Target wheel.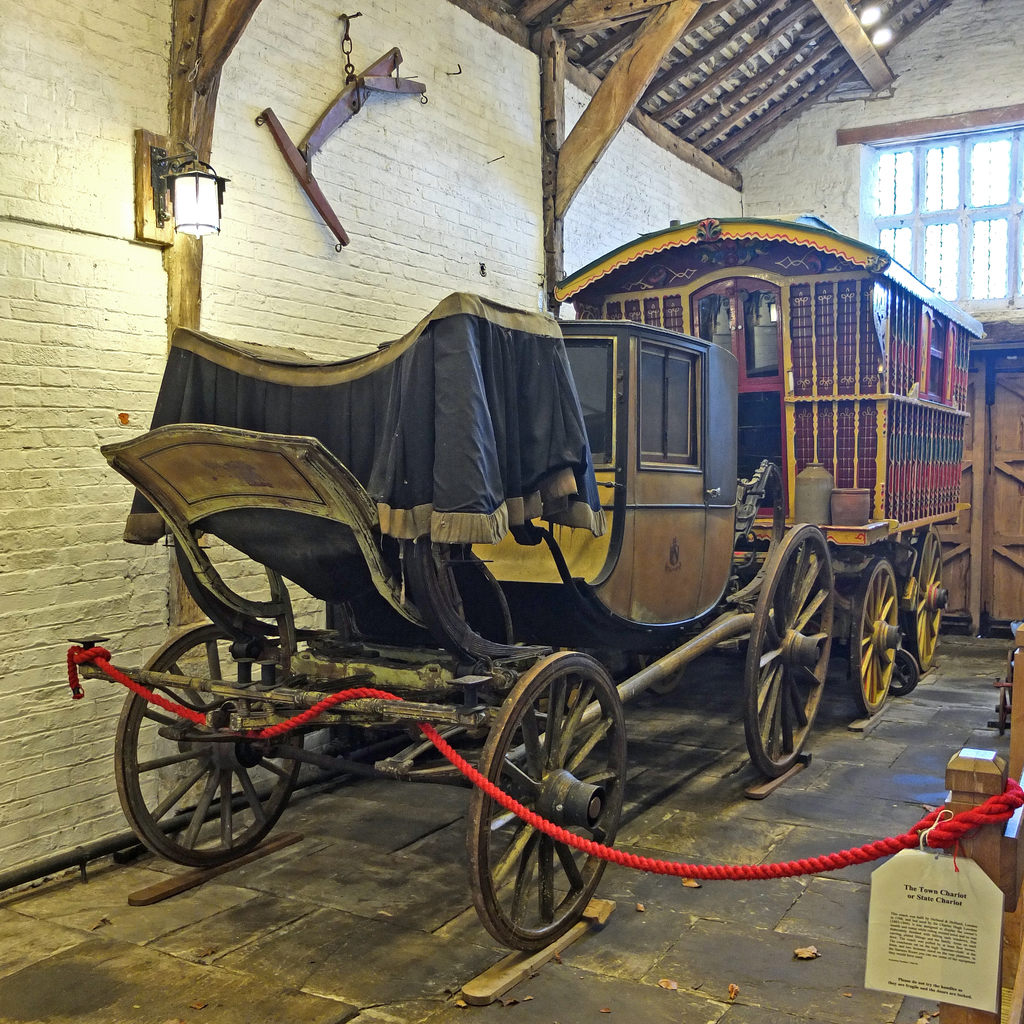
Target region: pyautogui.locateOnScreen(849, 554, 907, 714).
